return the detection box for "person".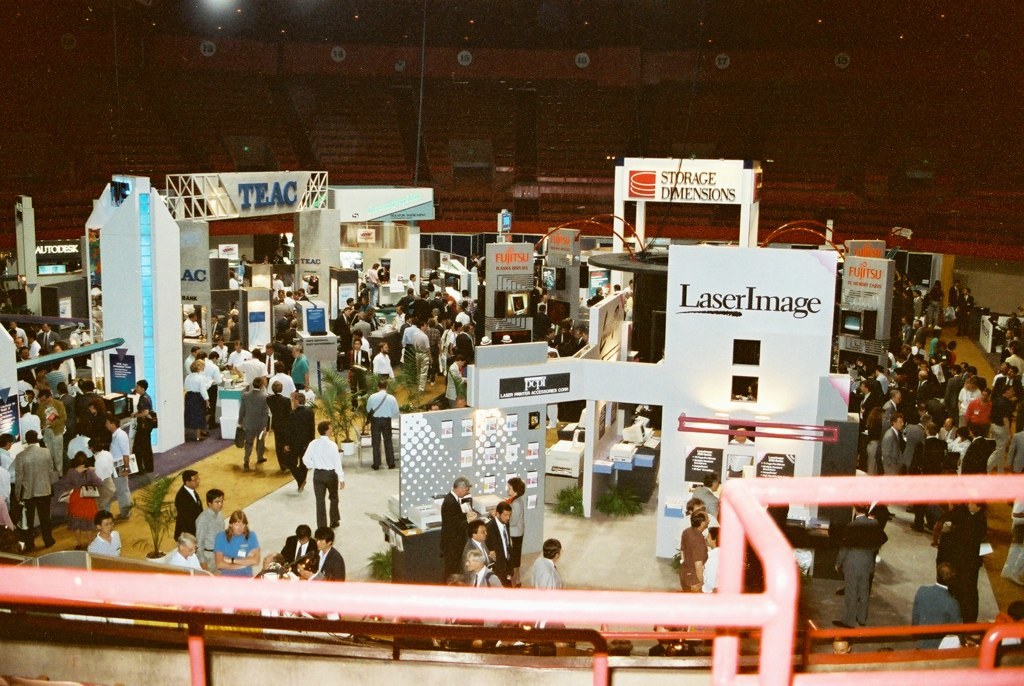
[x1=107, y1=417, x2=135, y2=519].
